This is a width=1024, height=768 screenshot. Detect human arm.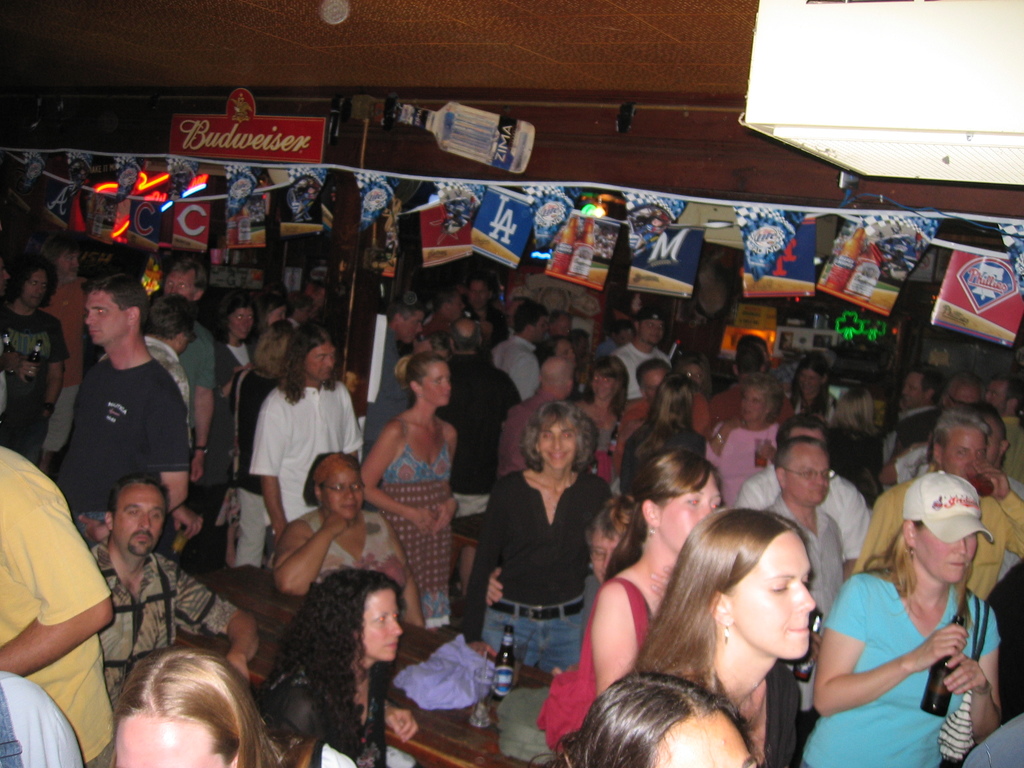
bbox=(936, 605, 1005, 739).
